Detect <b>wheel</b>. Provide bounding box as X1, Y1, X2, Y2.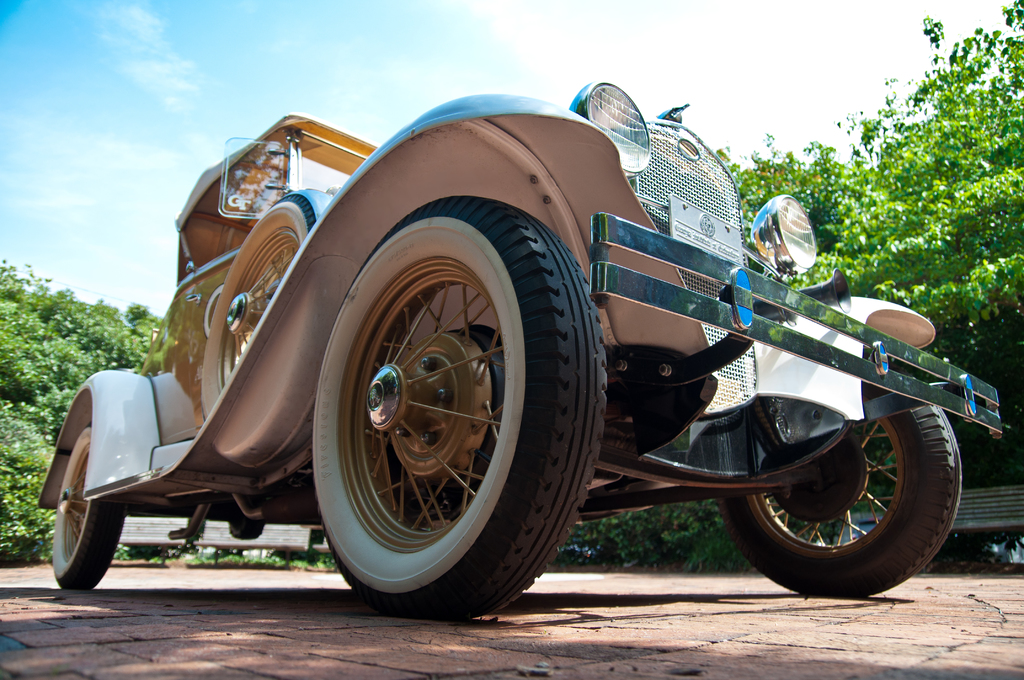
305, 204, 559, 616.
